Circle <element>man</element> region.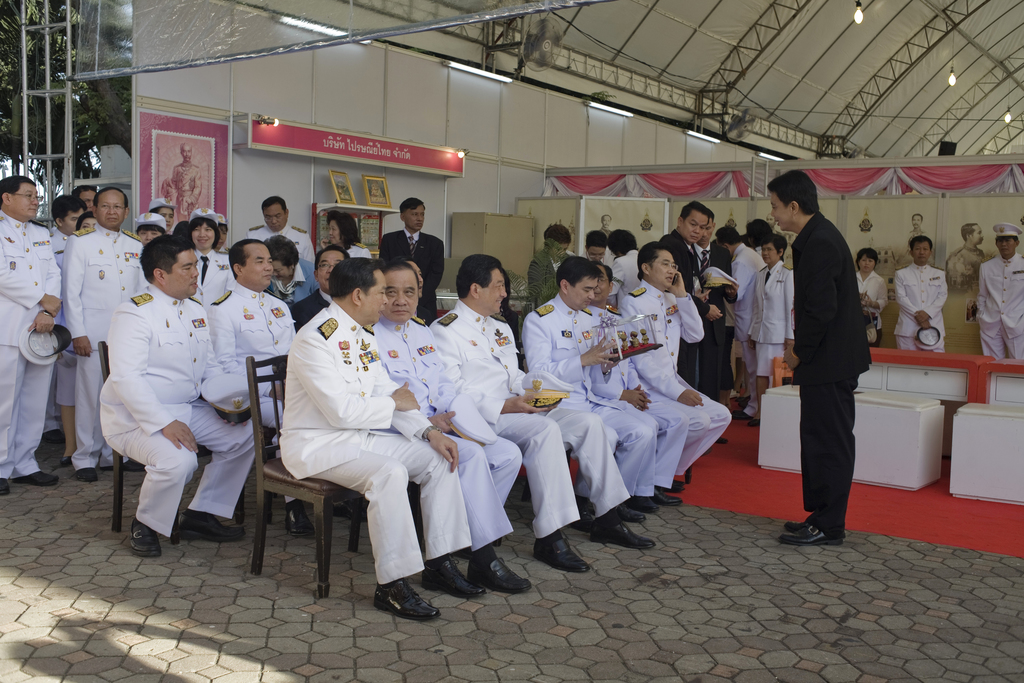
Region: rect(275, 261, 488, 614).
